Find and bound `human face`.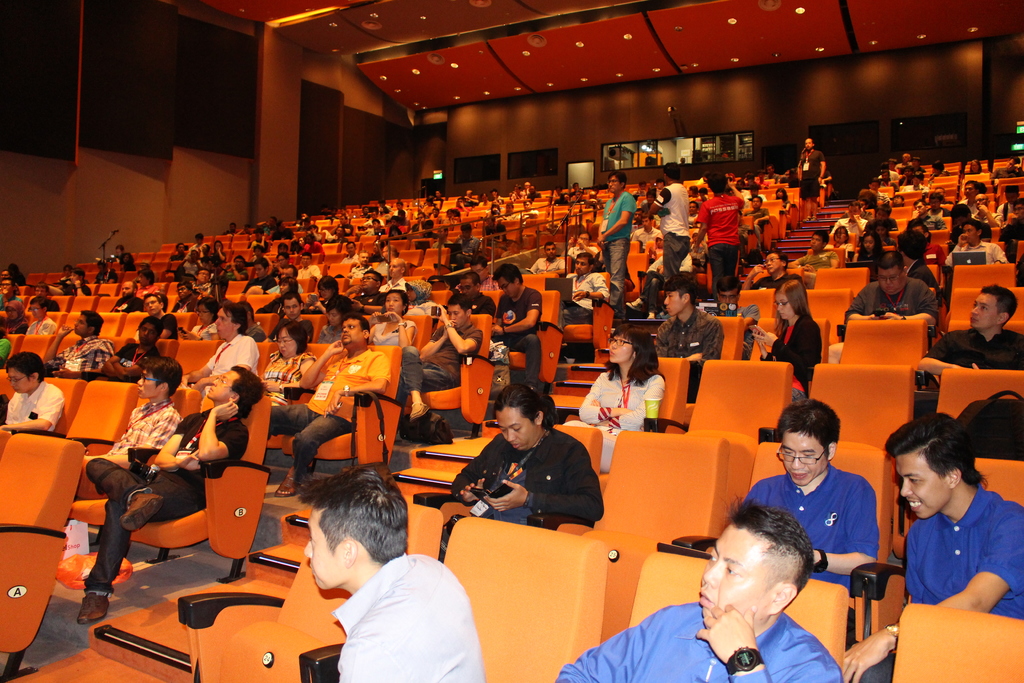
Bound: {"x1": 215, "y1": 309, "x2": 236, "y2": 340}.
